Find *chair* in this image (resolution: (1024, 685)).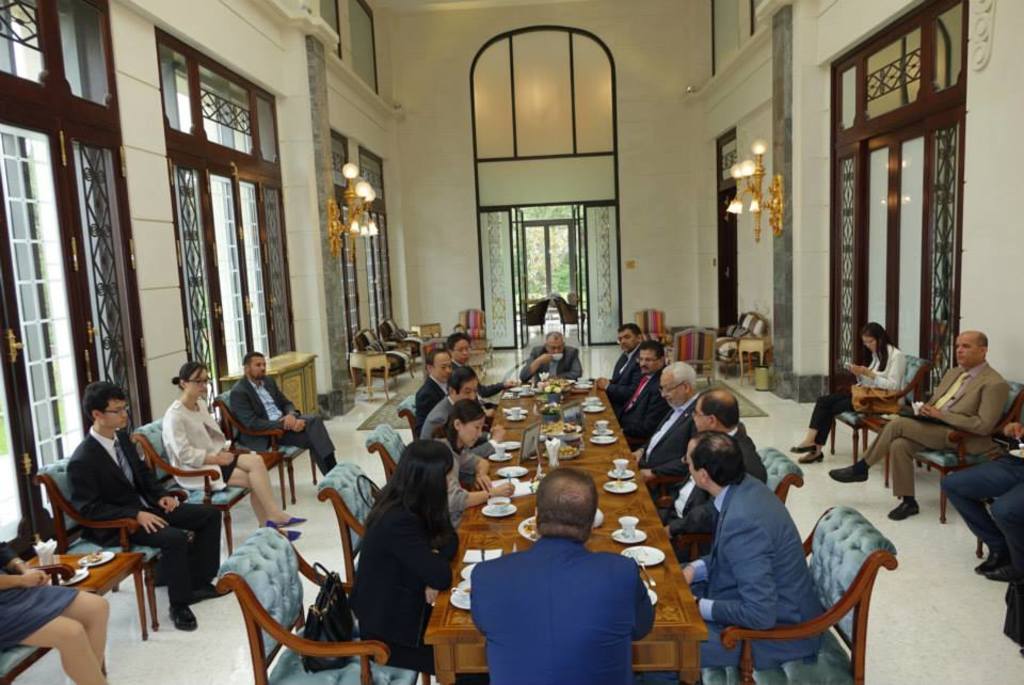
(left=694, top=492, right=883, bottom=675).
